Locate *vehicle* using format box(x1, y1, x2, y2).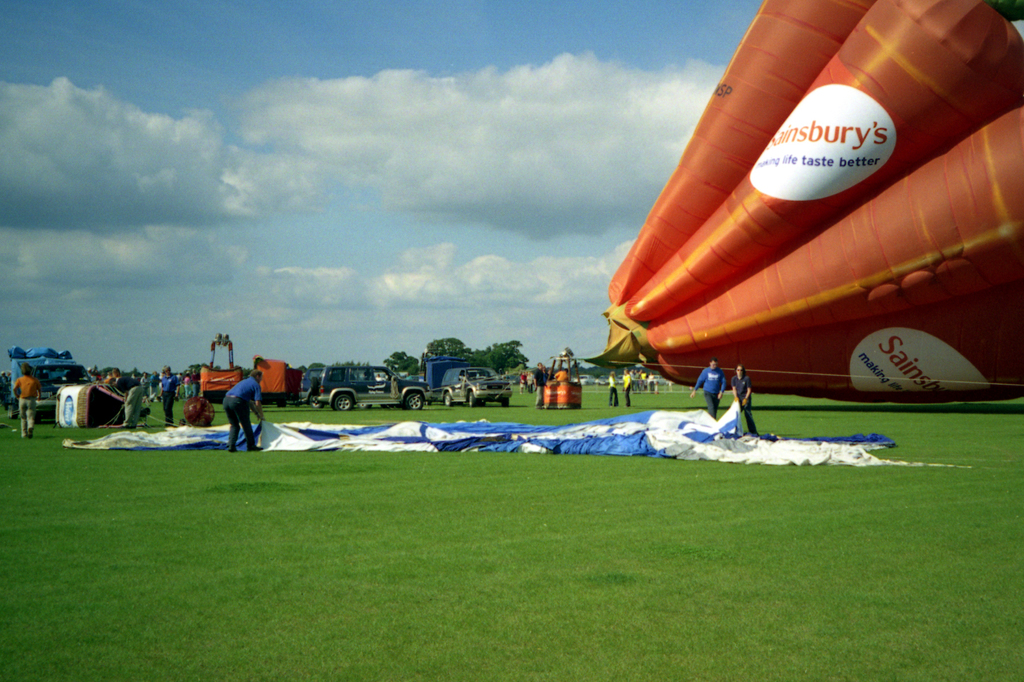
box(321, 367, 431, 410).
